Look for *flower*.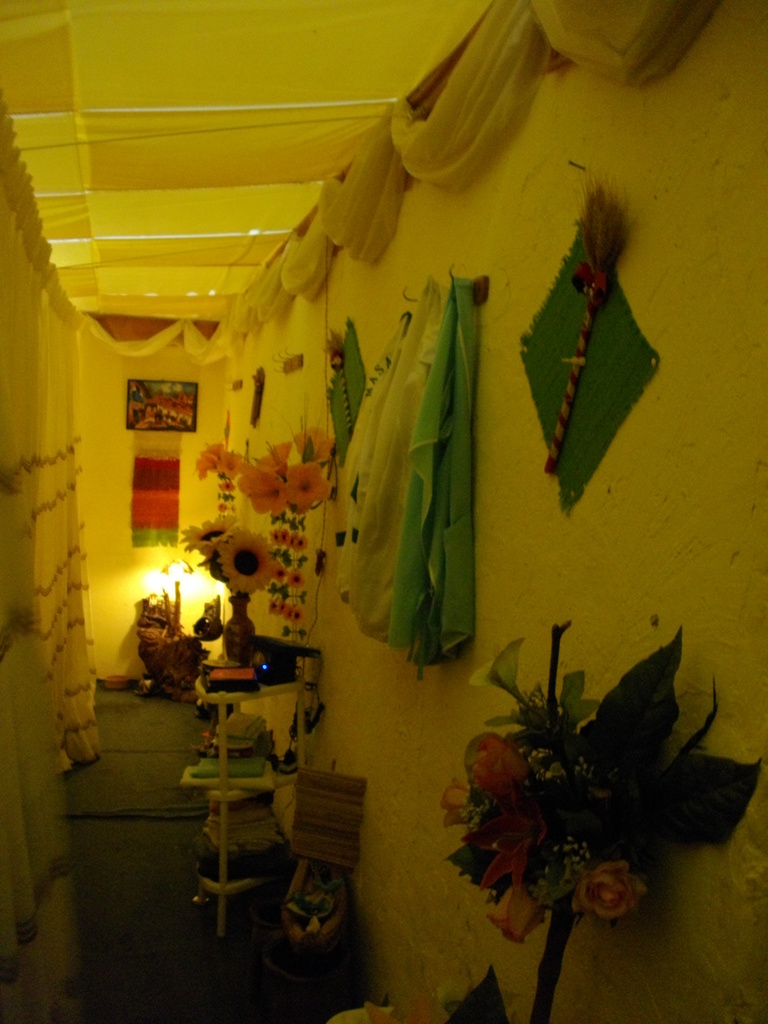
Found: bbox(291, 572, 306, 589).
